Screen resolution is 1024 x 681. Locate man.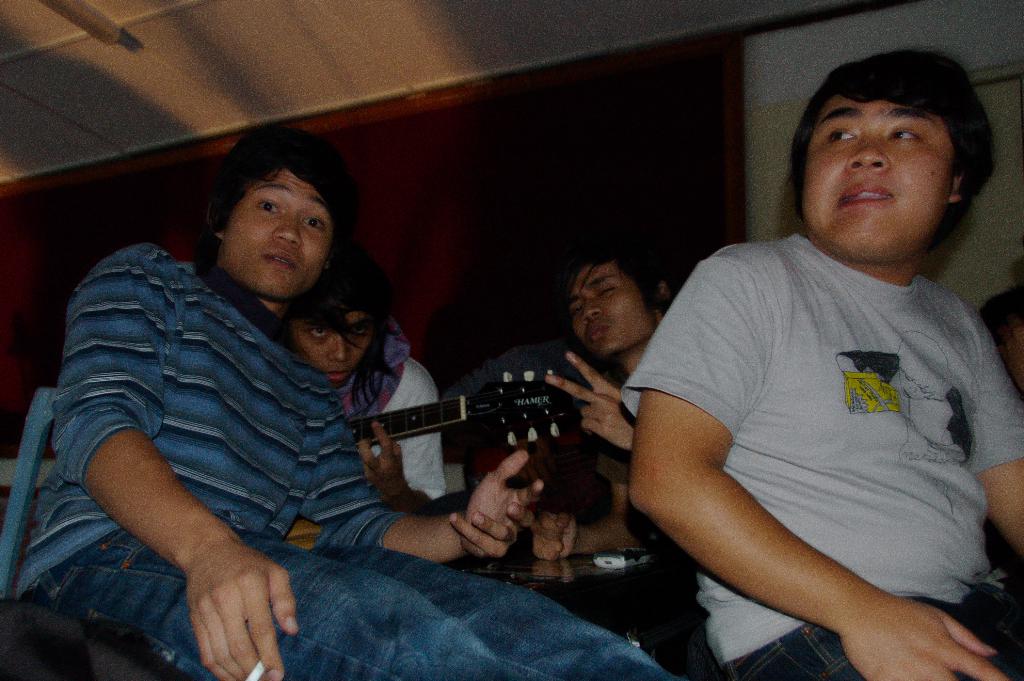
bbox(619, 49, 1023, 680).
